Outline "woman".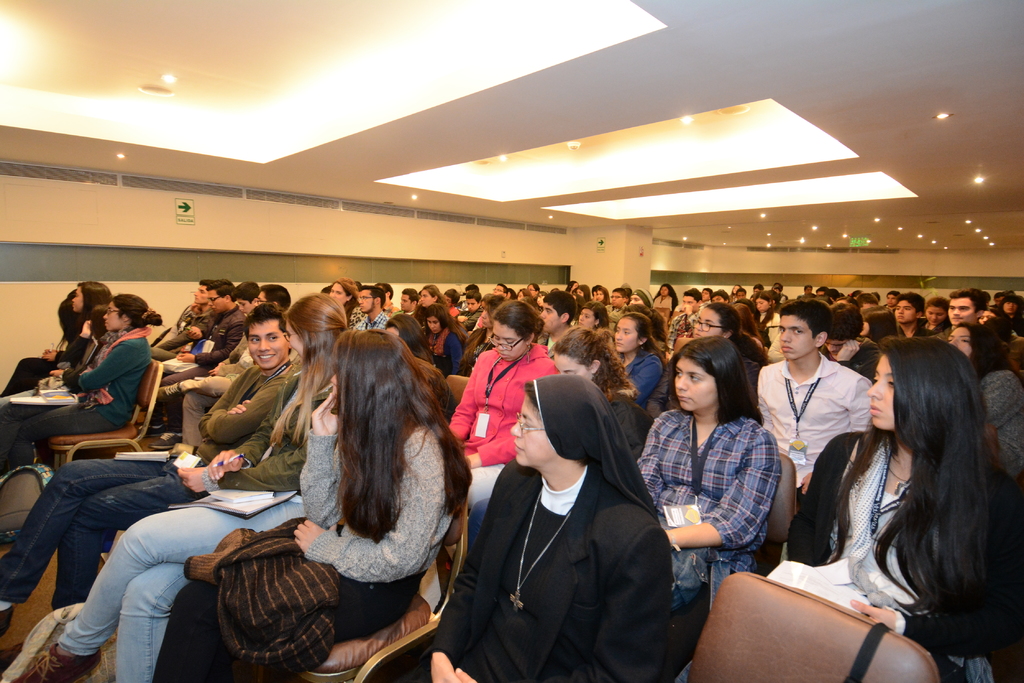
Outline: 415:284:449:330.
